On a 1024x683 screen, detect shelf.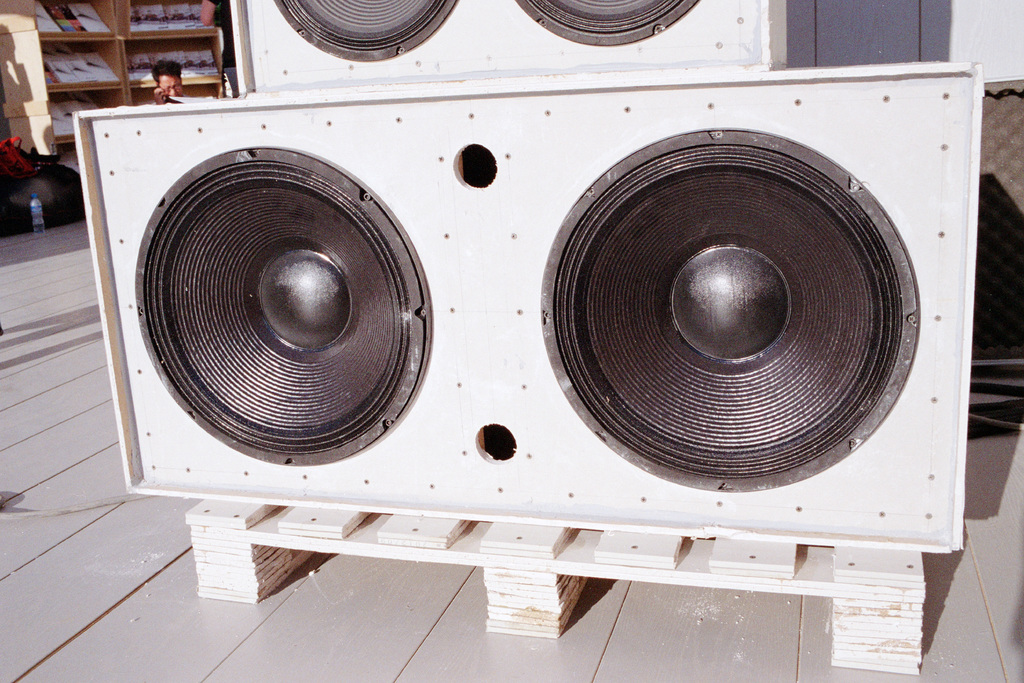
123/0/211/35.
